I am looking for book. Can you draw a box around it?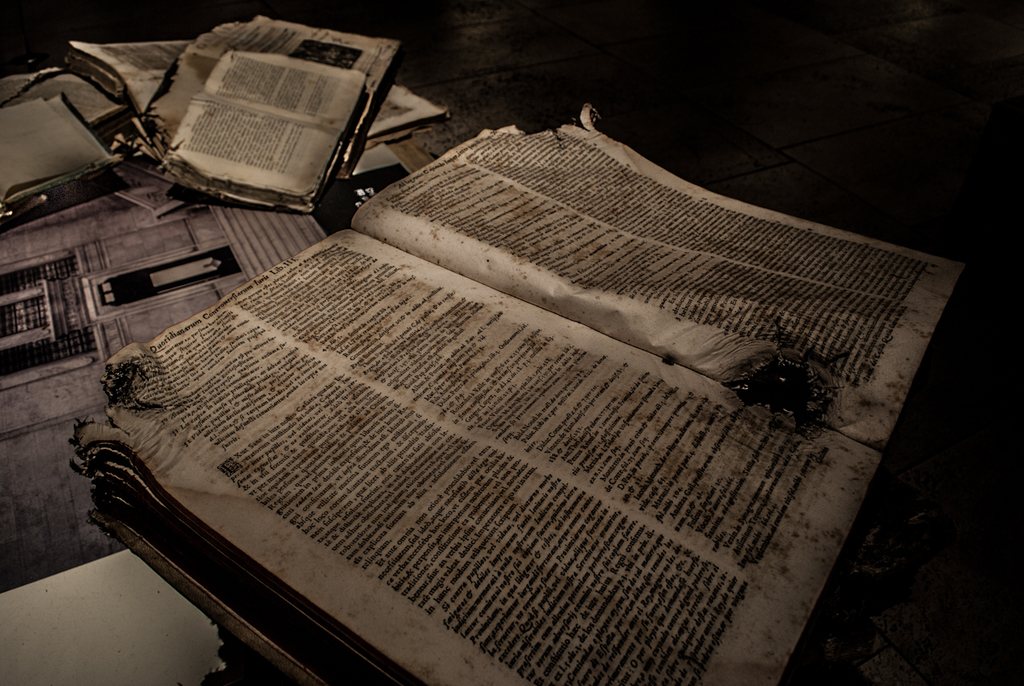
Sure, the bounding box is bbox=(68, 104, 973, 685).
